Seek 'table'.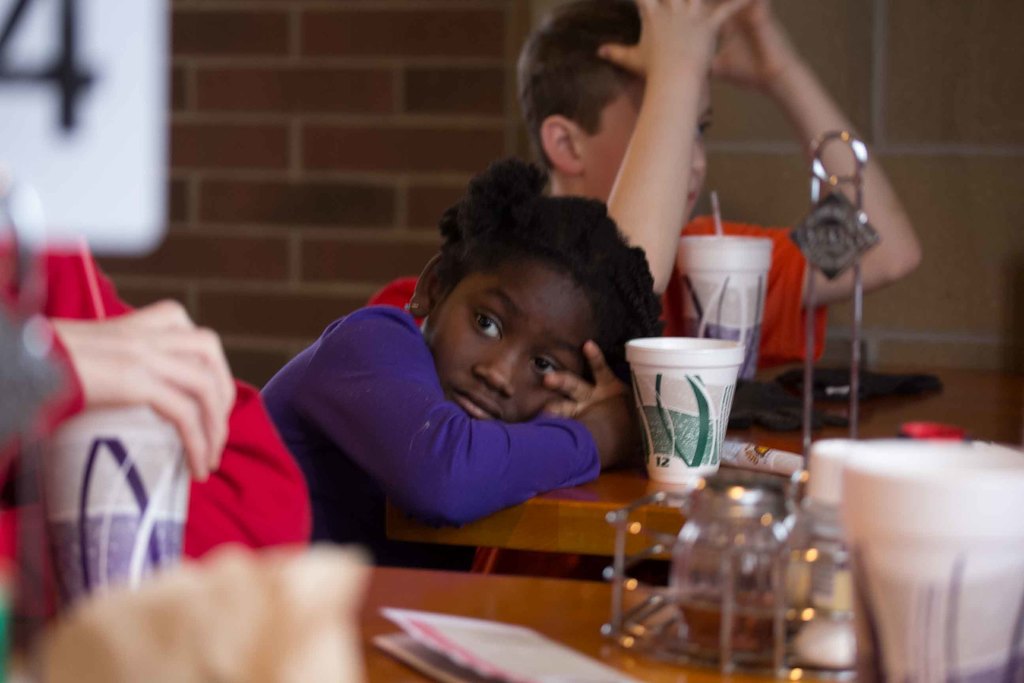
box=[386, 356, 1023, 574].
